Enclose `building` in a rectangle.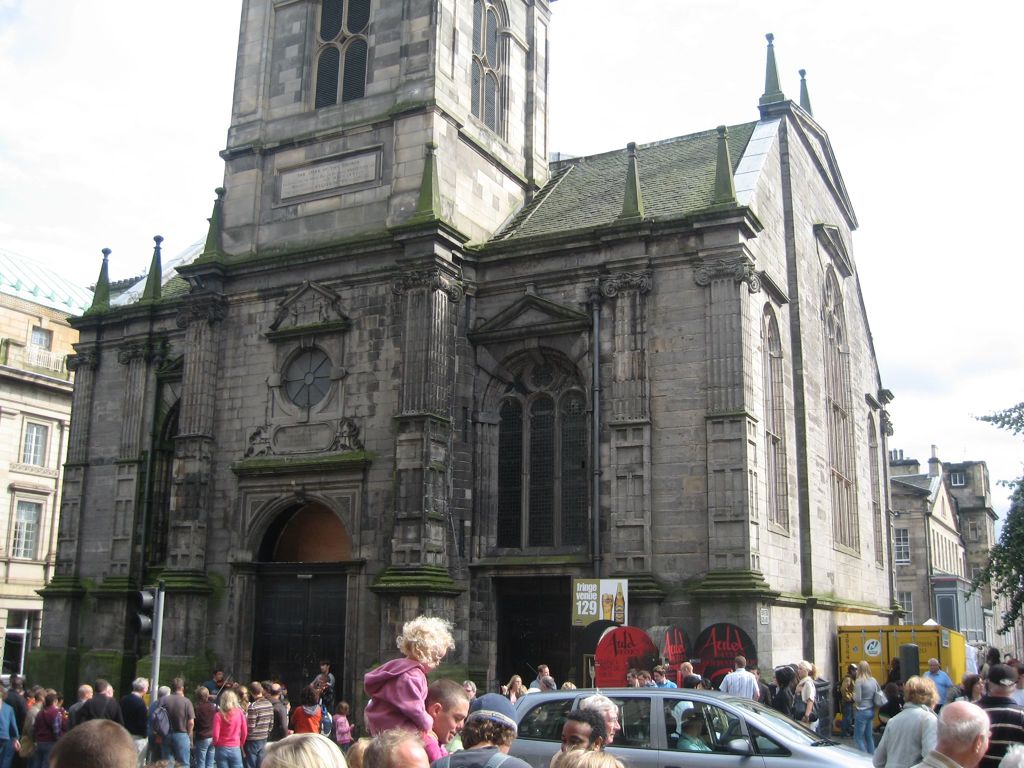
x1=88, y1=273, x2=147, y2=304.
